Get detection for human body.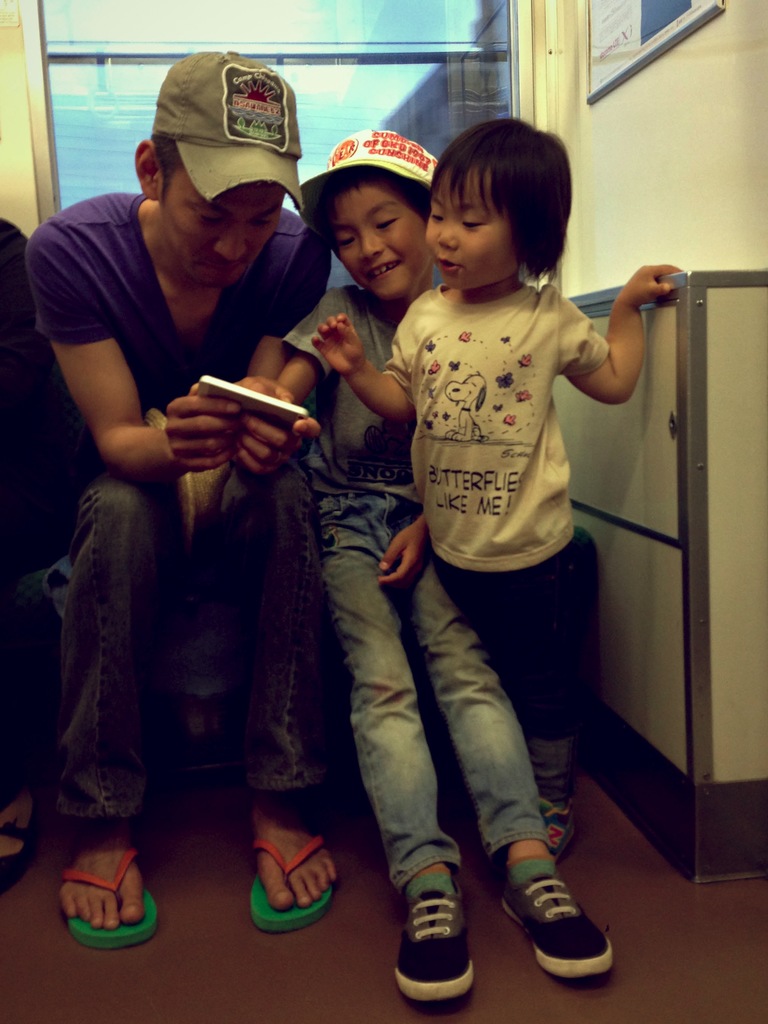
Detection: box(0, 218, 35, 860).
